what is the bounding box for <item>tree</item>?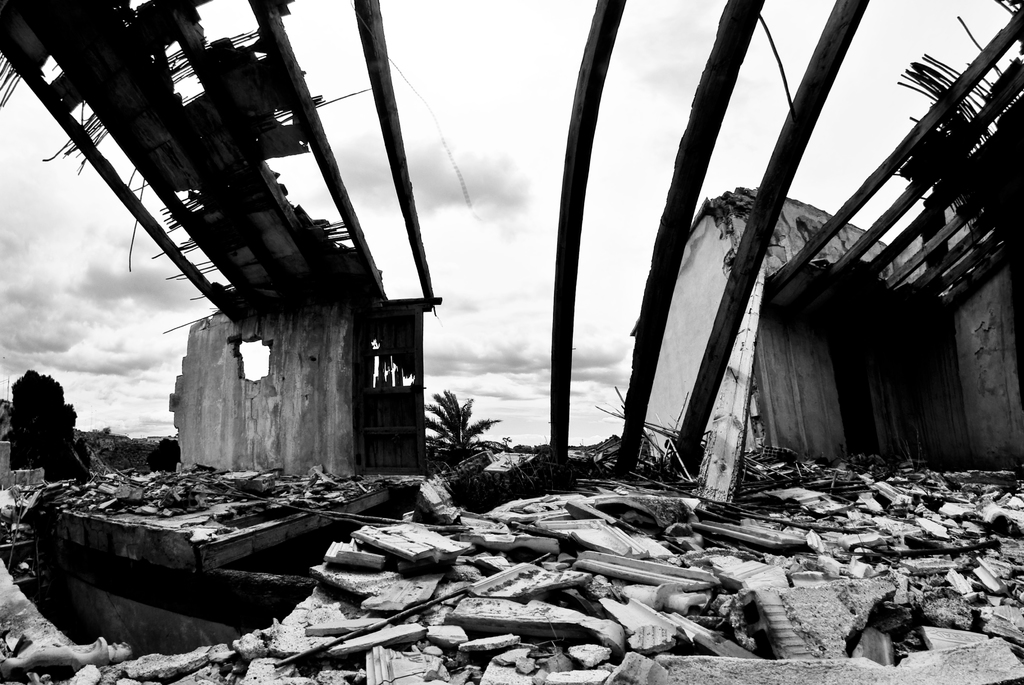
select_region(5, 370, 95, 491).
